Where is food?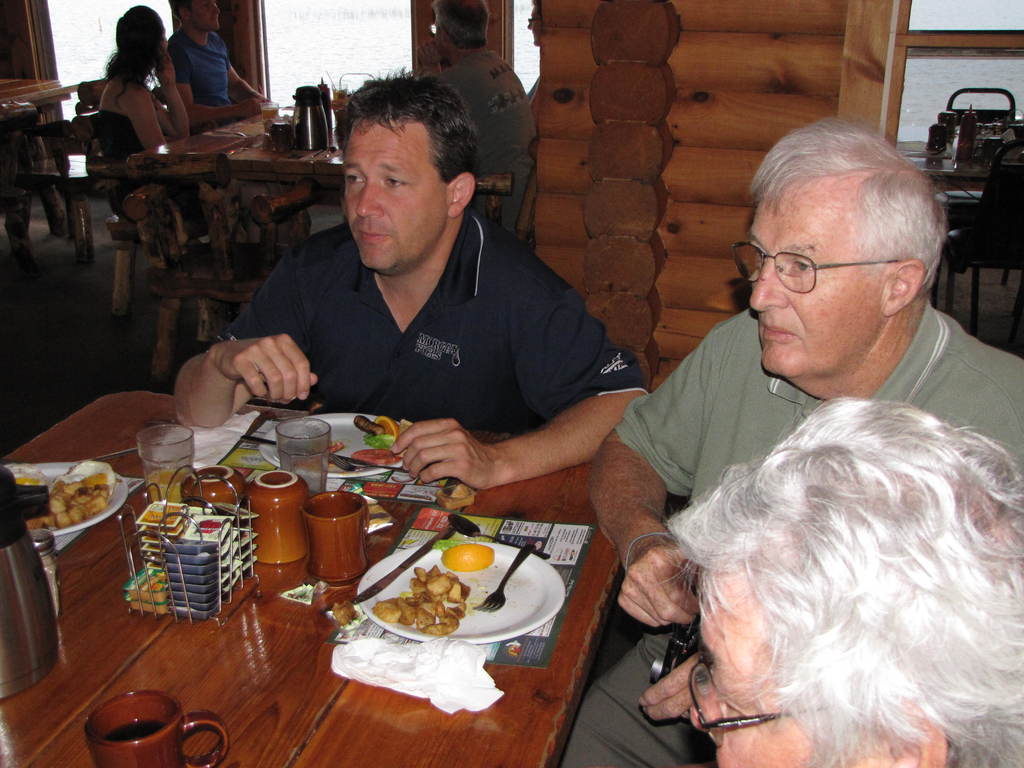
(left=355, top=413, right=386, bottom=438).
